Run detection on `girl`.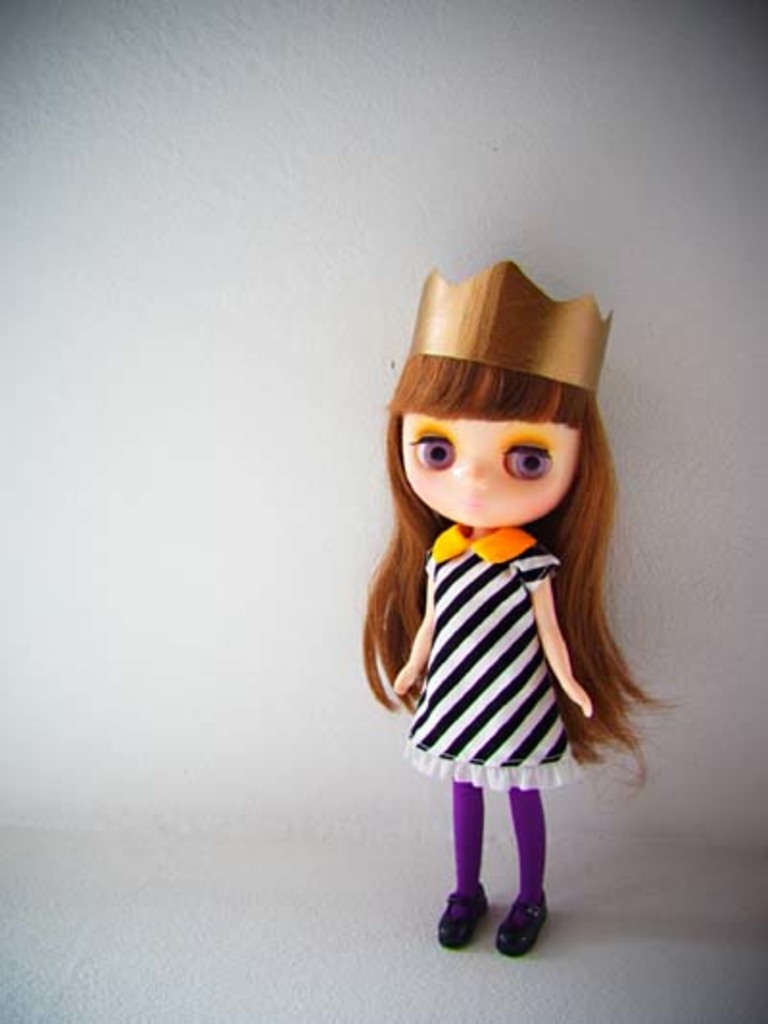
Result: region(355, 256, 668, 939).
